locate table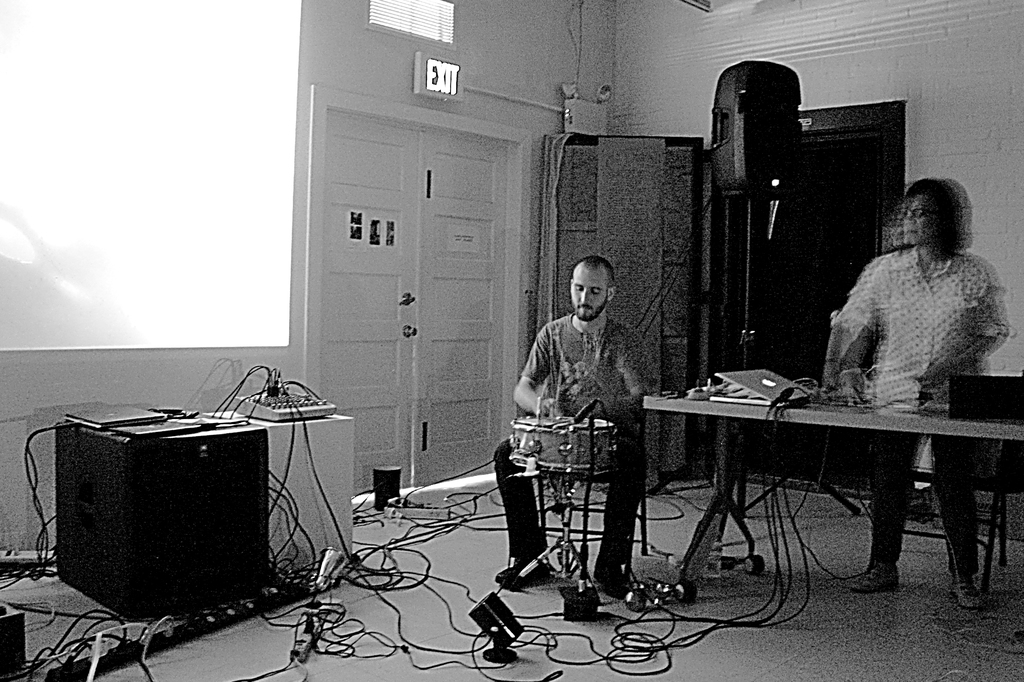
(642,392,1023,601)
